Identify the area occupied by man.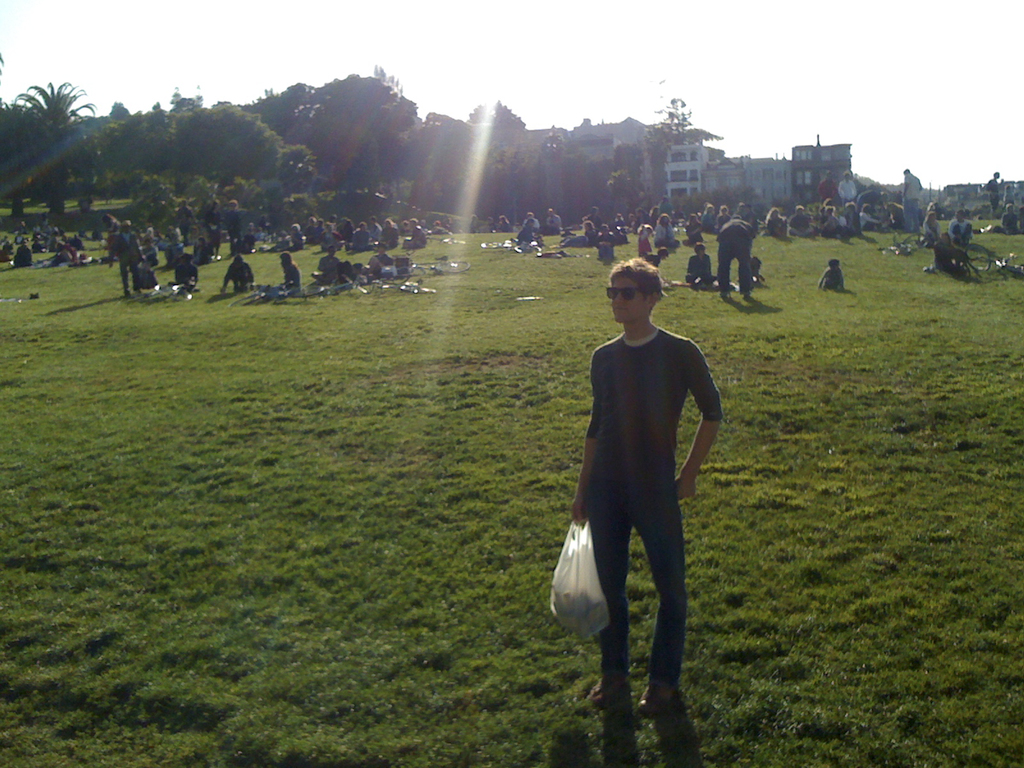
Area: (544, 207, 562, 234).
